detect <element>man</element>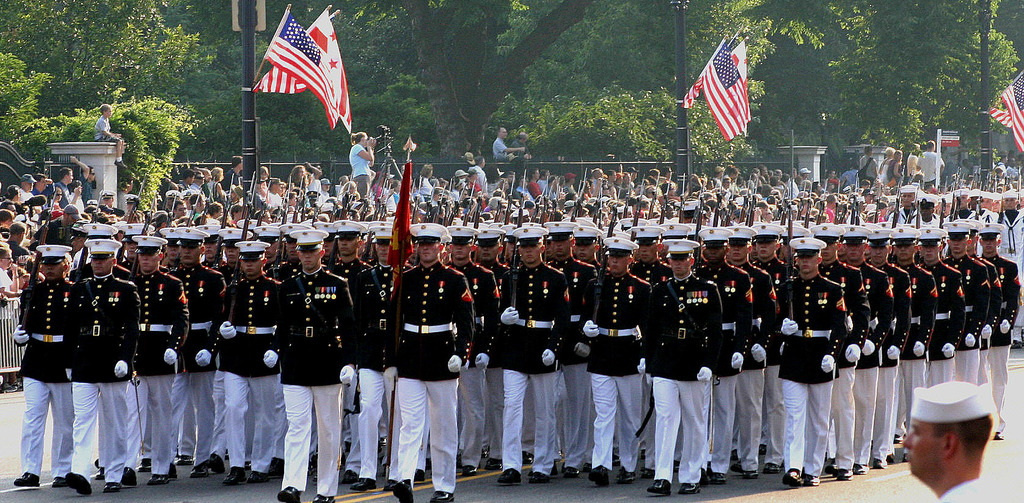
x1=906, y1=142, x2=920, y2=175
